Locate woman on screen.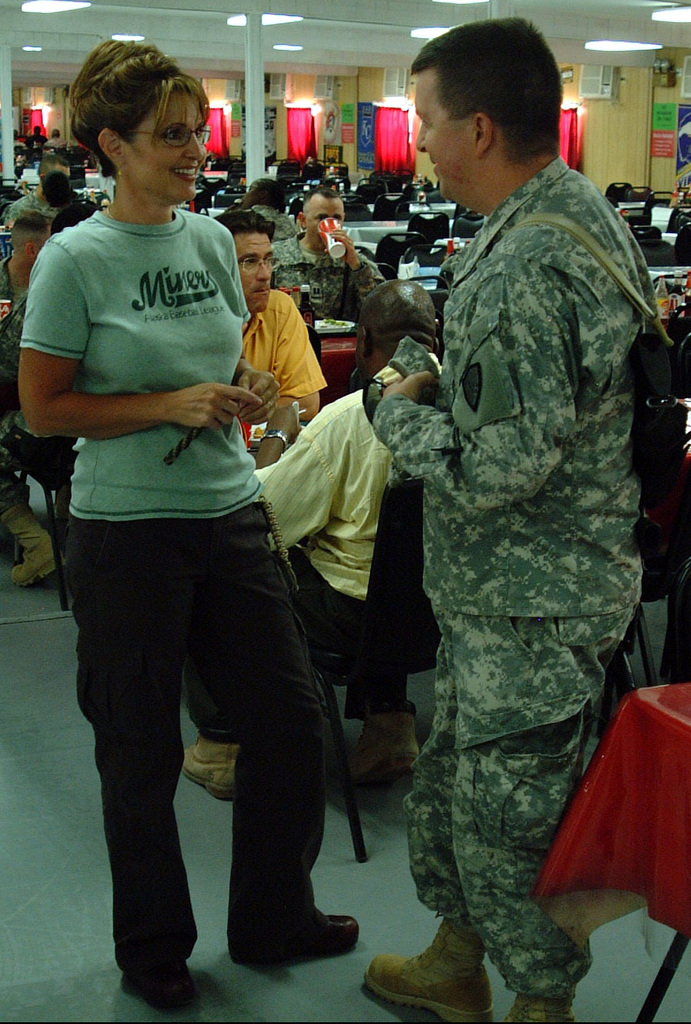
On screen at <region>29, 63, 365, 1004</region>.
